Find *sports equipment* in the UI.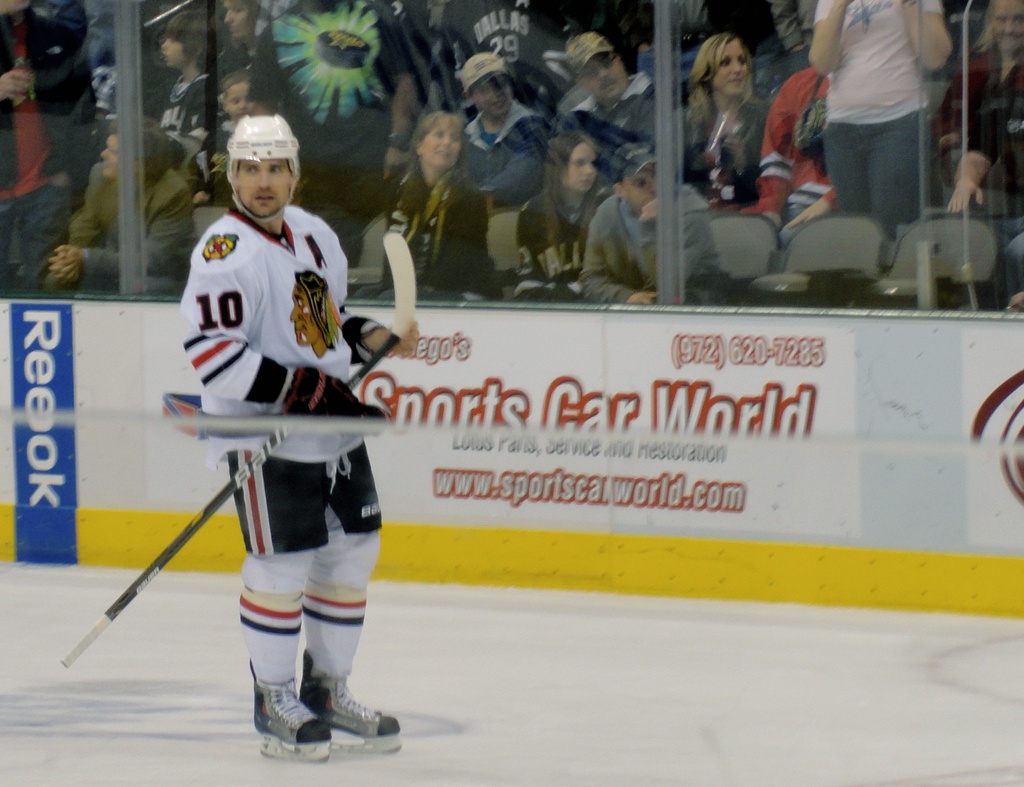
UI element at 282:363:383:420.
